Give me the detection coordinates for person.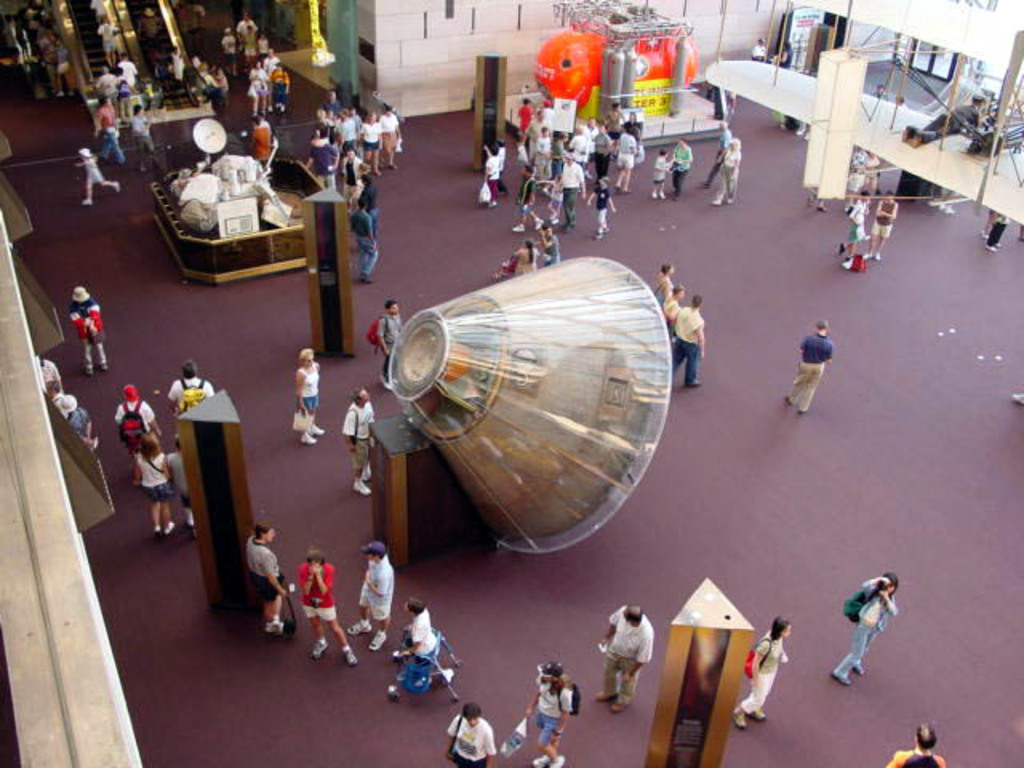
locate(342, 534, 397, 642).
